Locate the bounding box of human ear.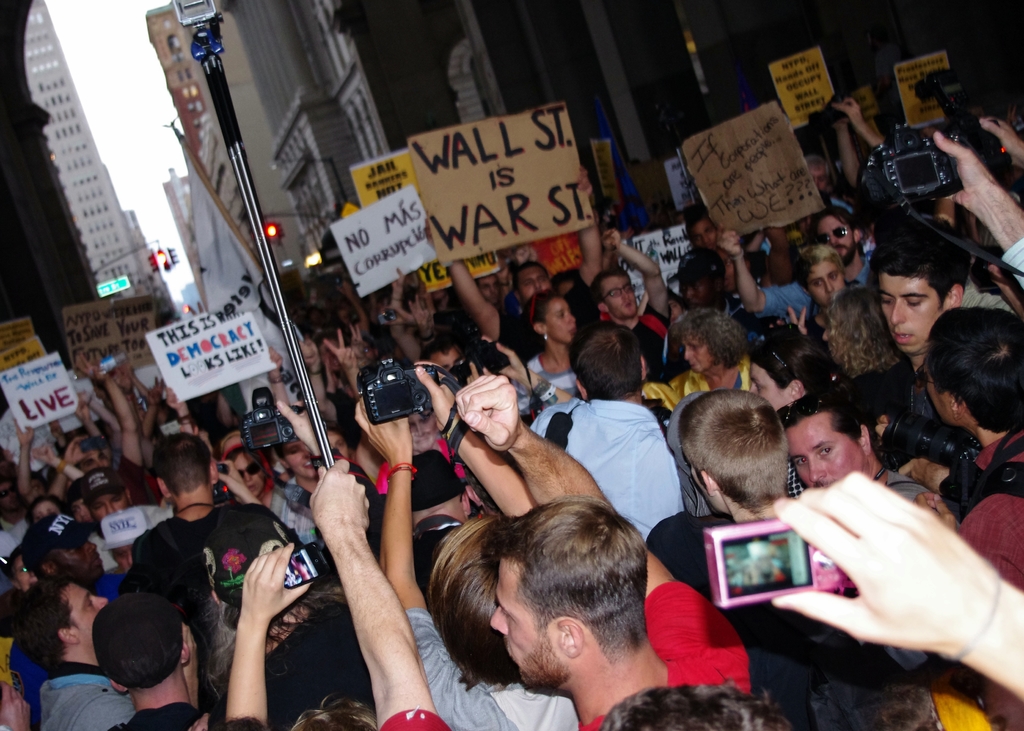
Bounding box: <bbox>58, 631, 83, 645</bbox>.
